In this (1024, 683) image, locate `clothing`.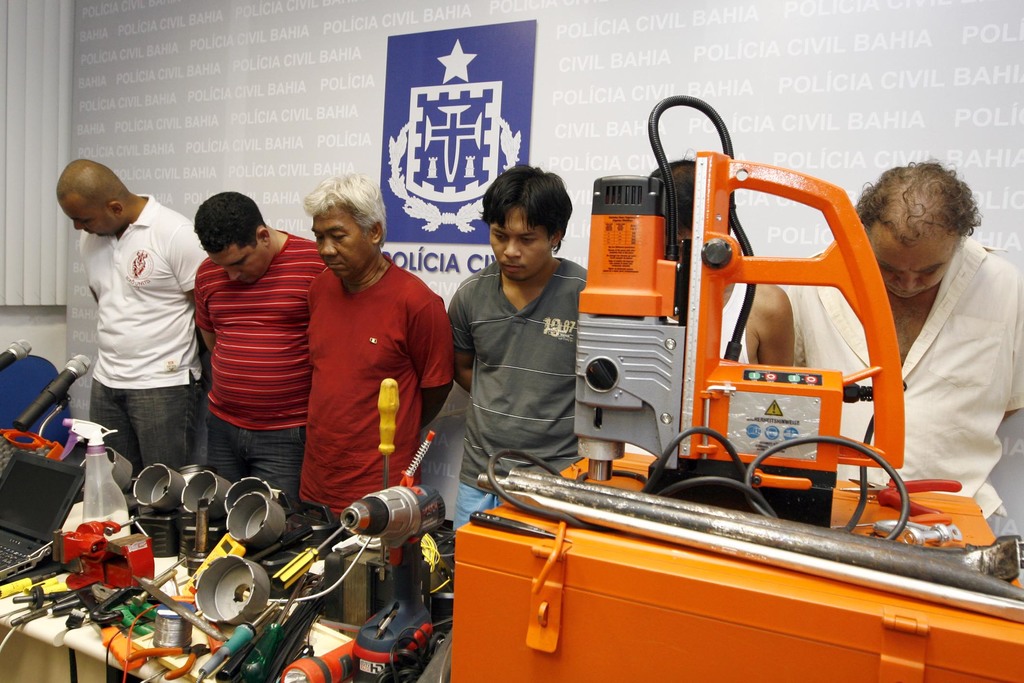
Bounding box: BBox(92, 192, 602, 575).
